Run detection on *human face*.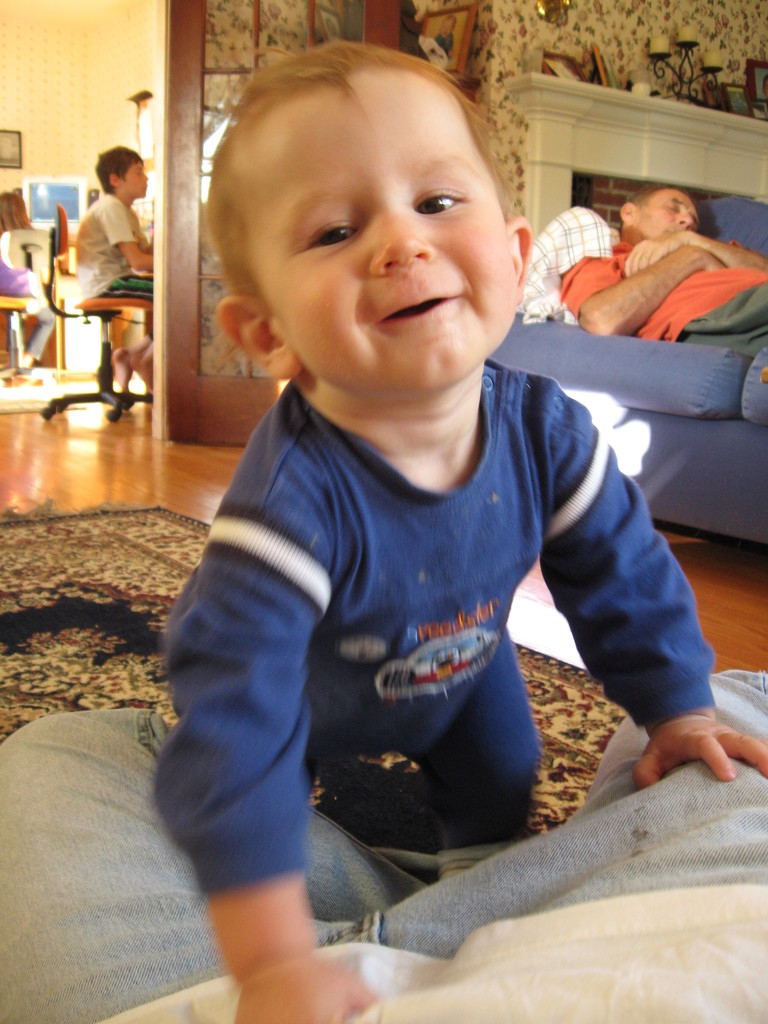
Result: {"x1": 124, "y1": 159, "x2": 147, "y2": 196}.
